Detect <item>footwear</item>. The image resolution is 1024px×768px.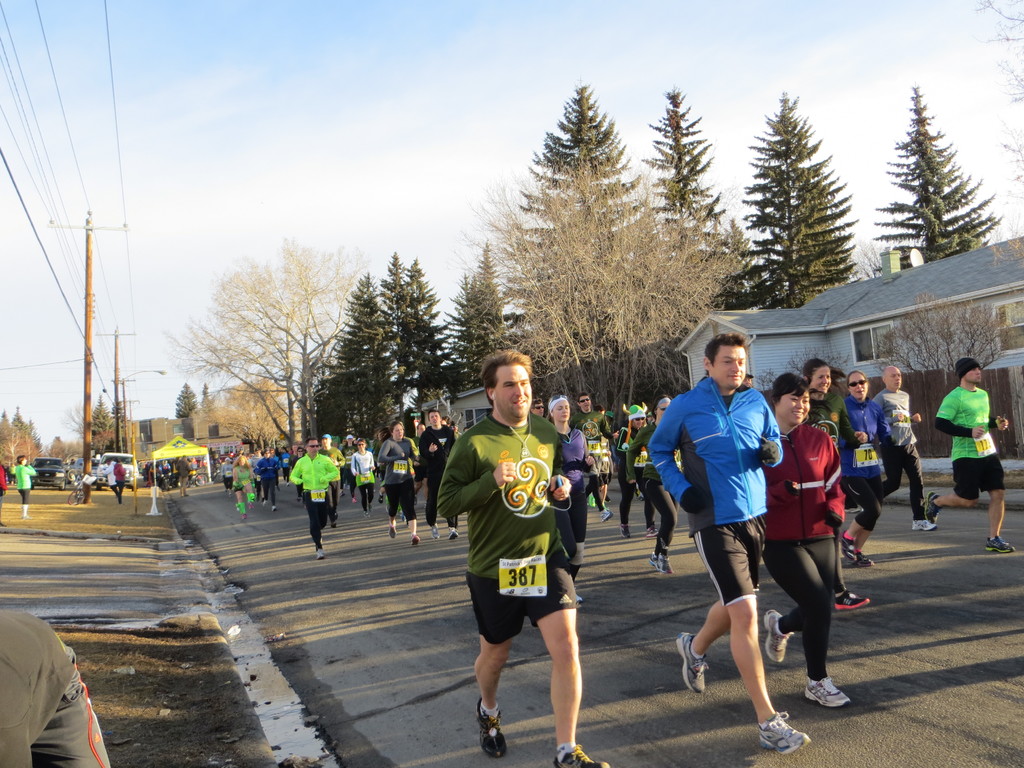
353 497 357 504.
